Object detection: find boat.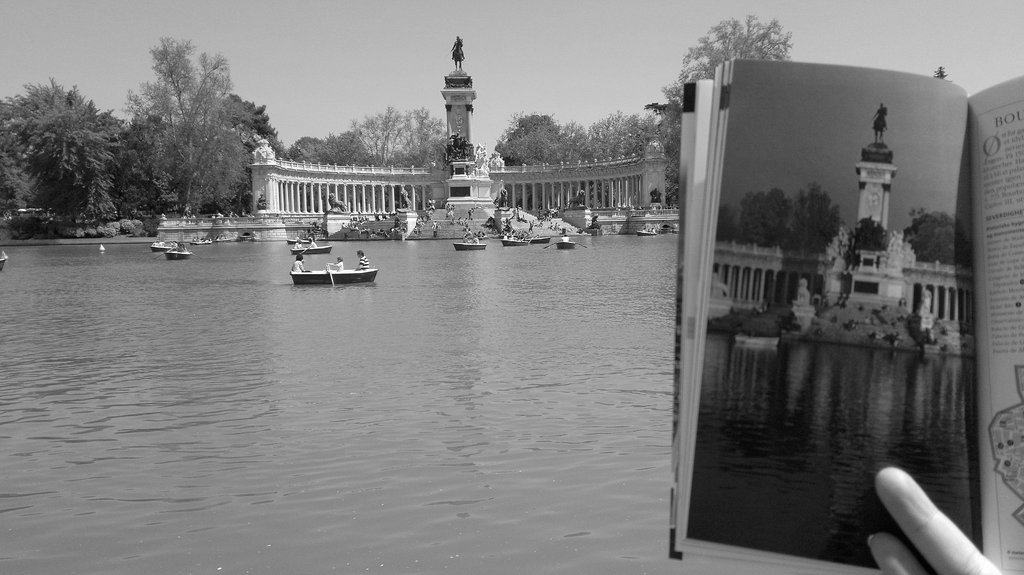
(x1=166, y1=246, x2=192, y2=259).
